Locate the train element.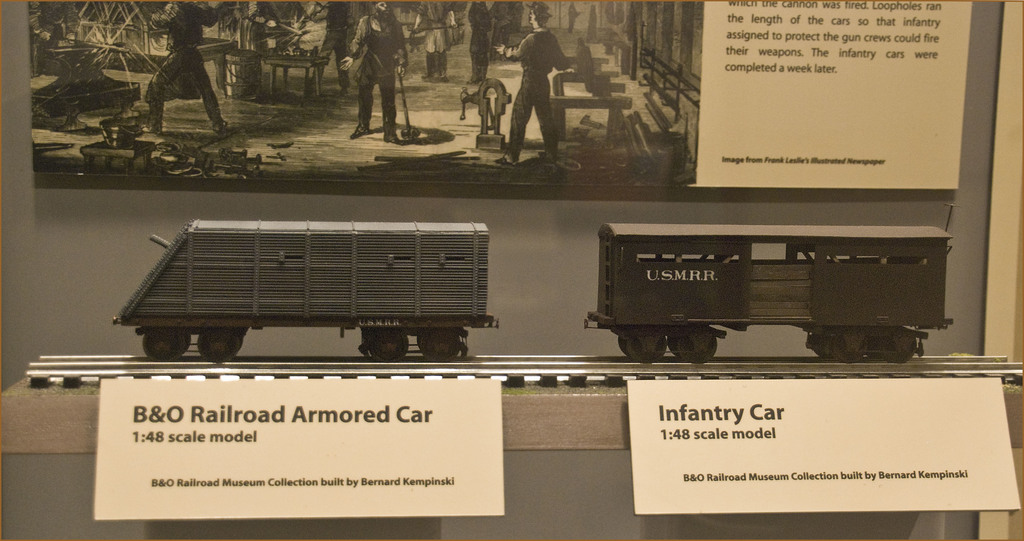
Element bbox: (left=115, top=222, right=502, bottom=357).
